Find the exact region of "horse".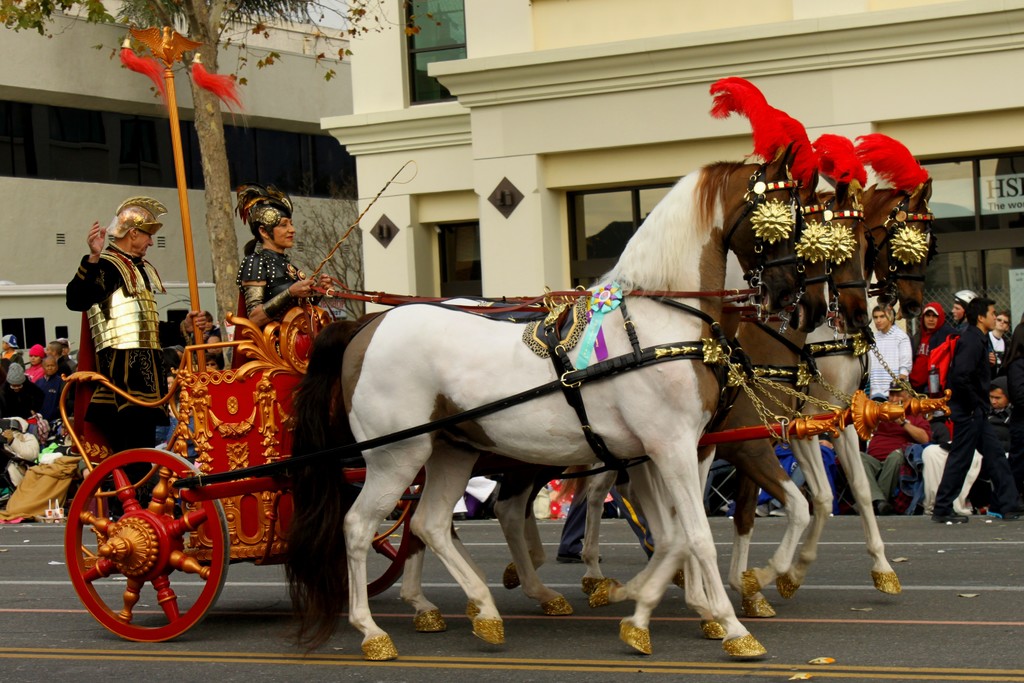
Exact region: 500/173/877/621.
